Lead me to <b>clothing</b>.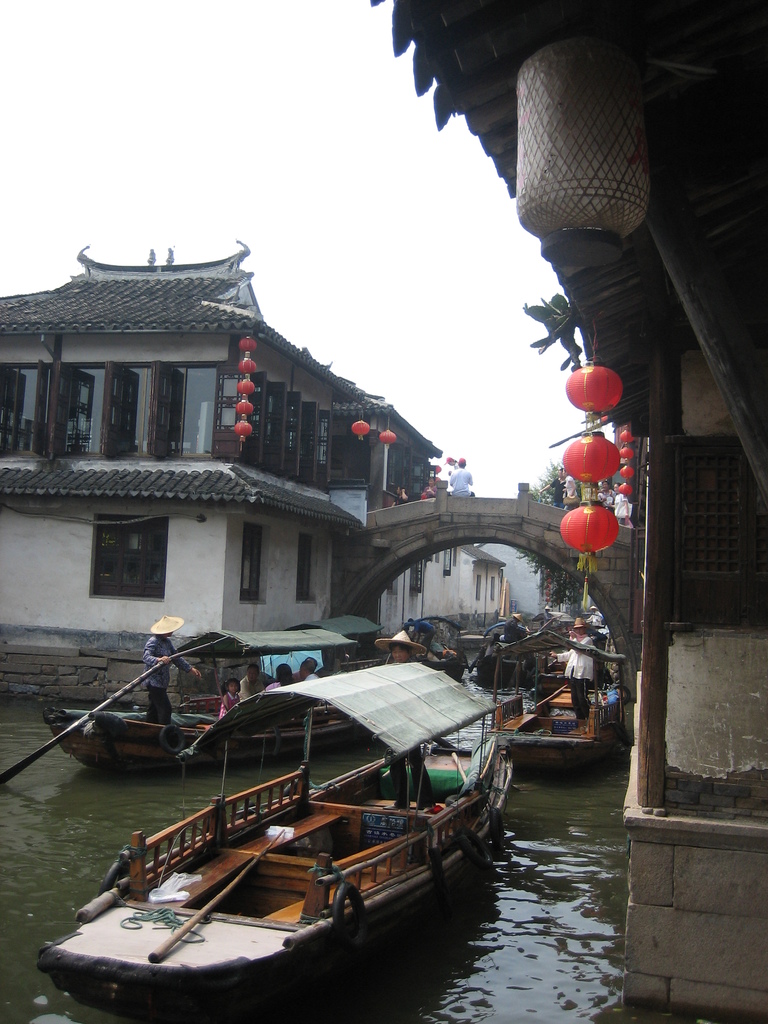
Lead to <bbox>260, 682, 282, 689</bbox>.
